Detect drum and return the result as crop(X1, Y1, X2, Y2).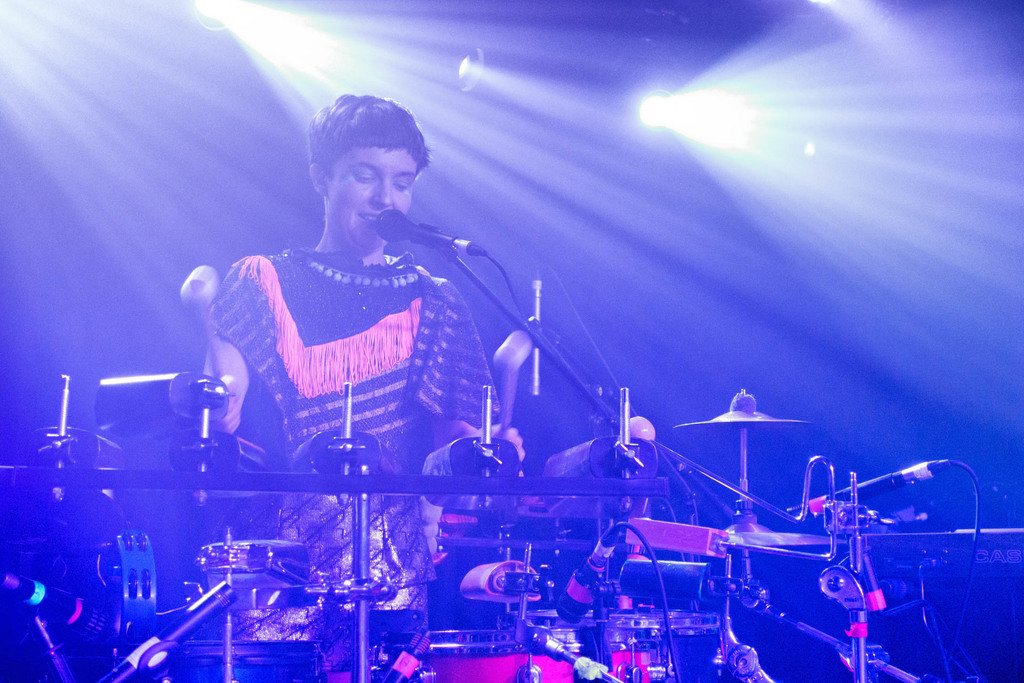
crop(166, 638, 326, 682).
